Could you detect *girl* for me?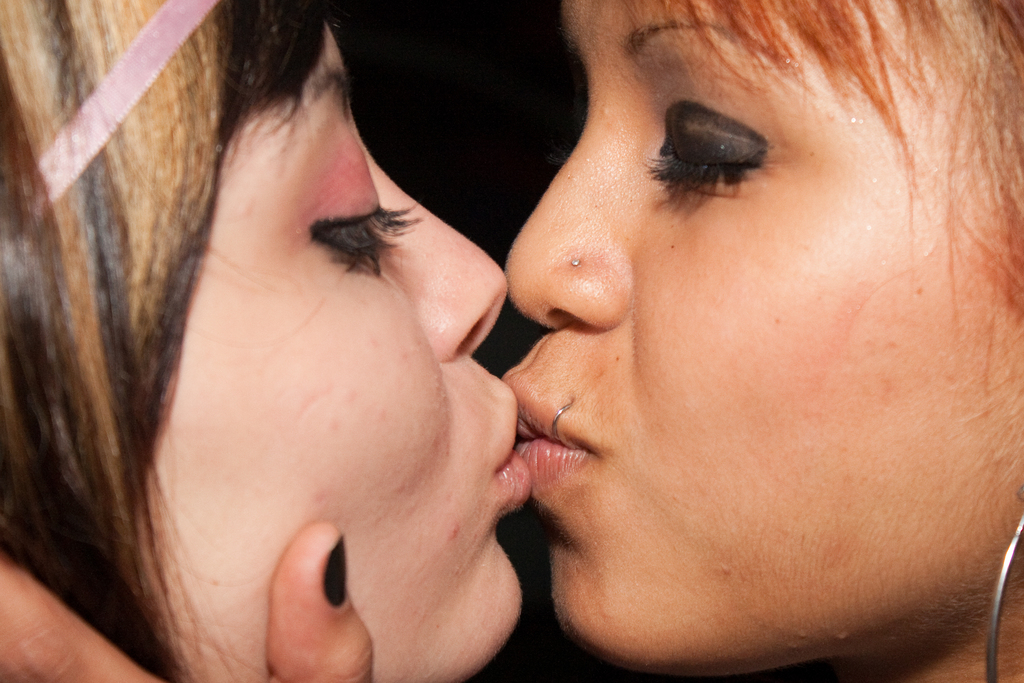
Detection result: crop(504, 0, 1020, 682).
